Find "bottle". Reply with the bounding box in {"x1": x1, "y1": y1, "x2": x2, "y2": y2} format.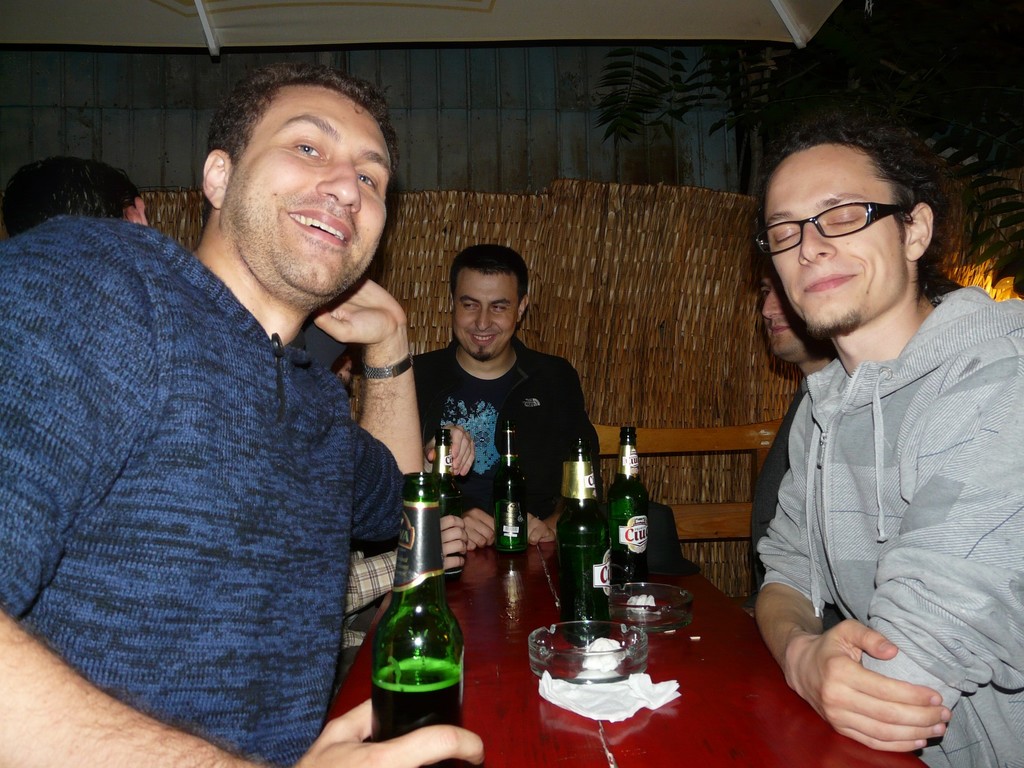
{"x1": 347, "y1": 466, "x2": 472, "y2": 767}.
